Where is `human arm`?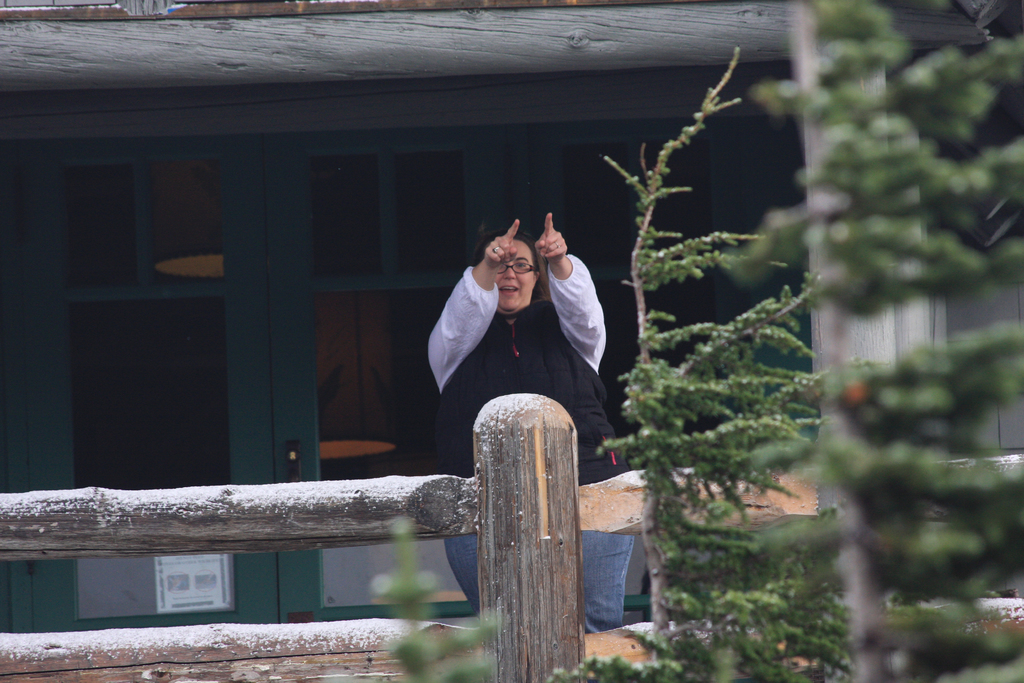
select_region(534, 217, 611, 366).
